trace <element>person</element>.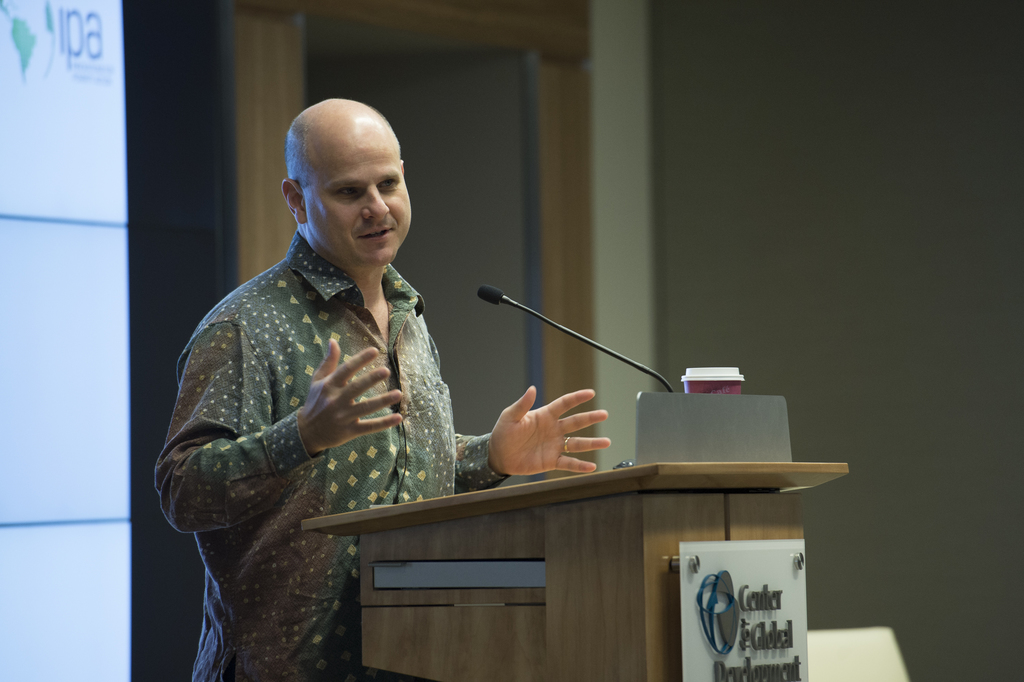
Traced to <box>190,97,550,652</box>.
